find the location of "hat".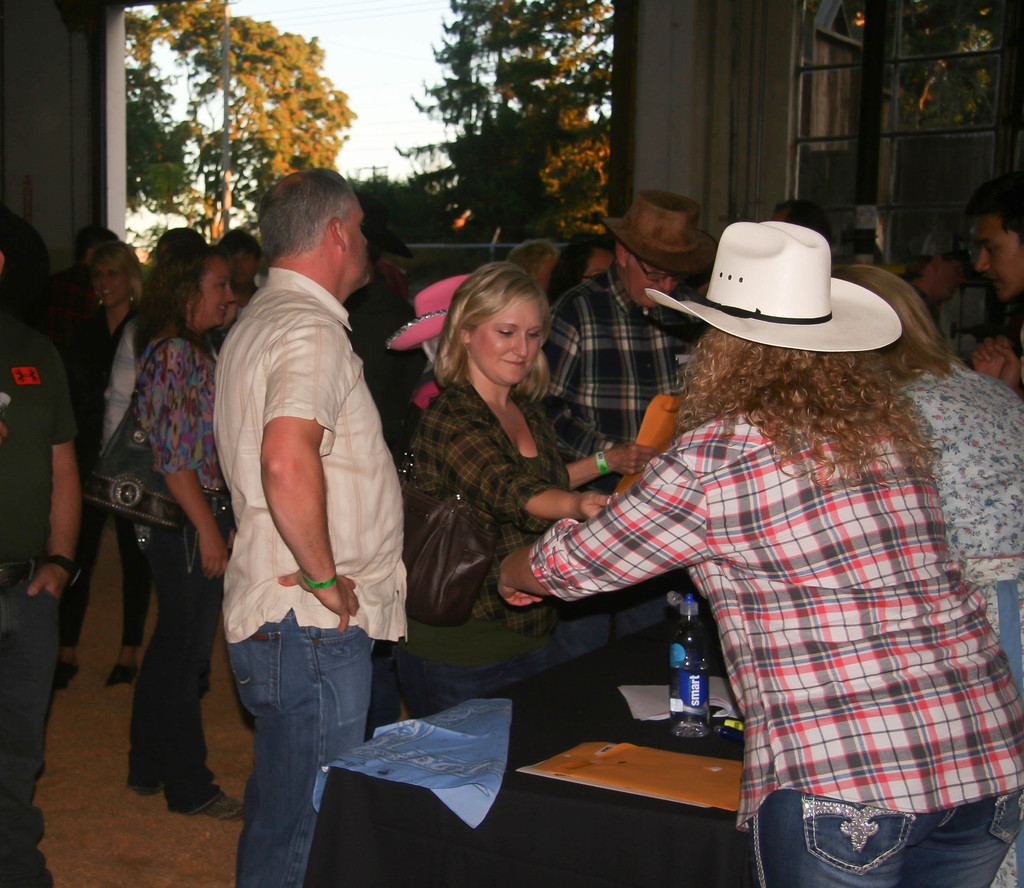
Location: (left=600, top=188, right=717, bottom=283).
